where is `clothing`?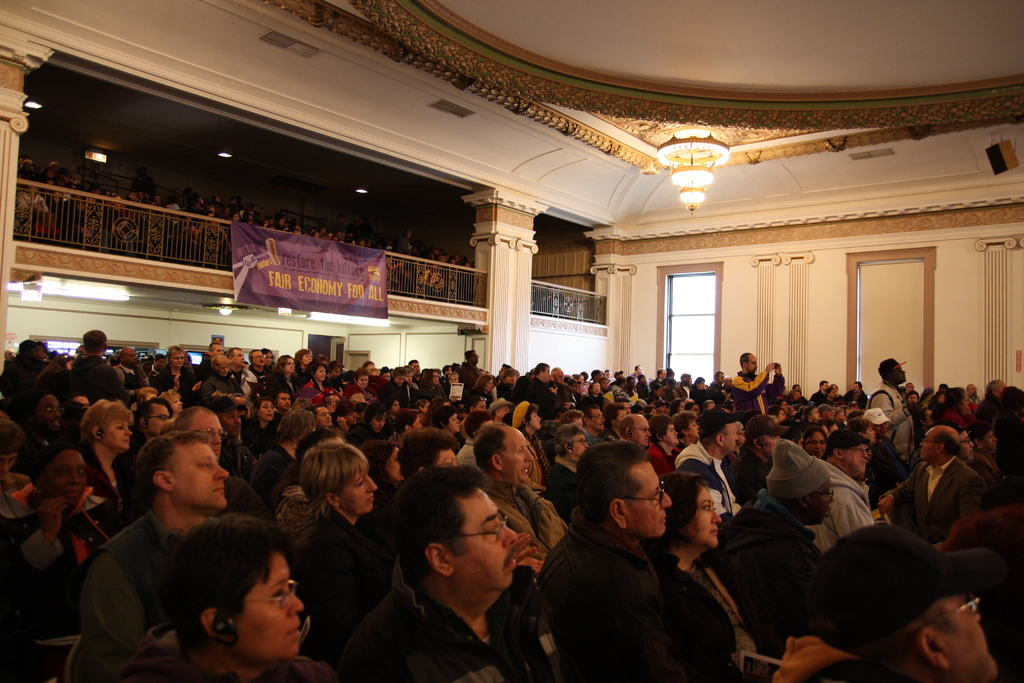
(x1=724, y1=384, x2=735, y2=403).
